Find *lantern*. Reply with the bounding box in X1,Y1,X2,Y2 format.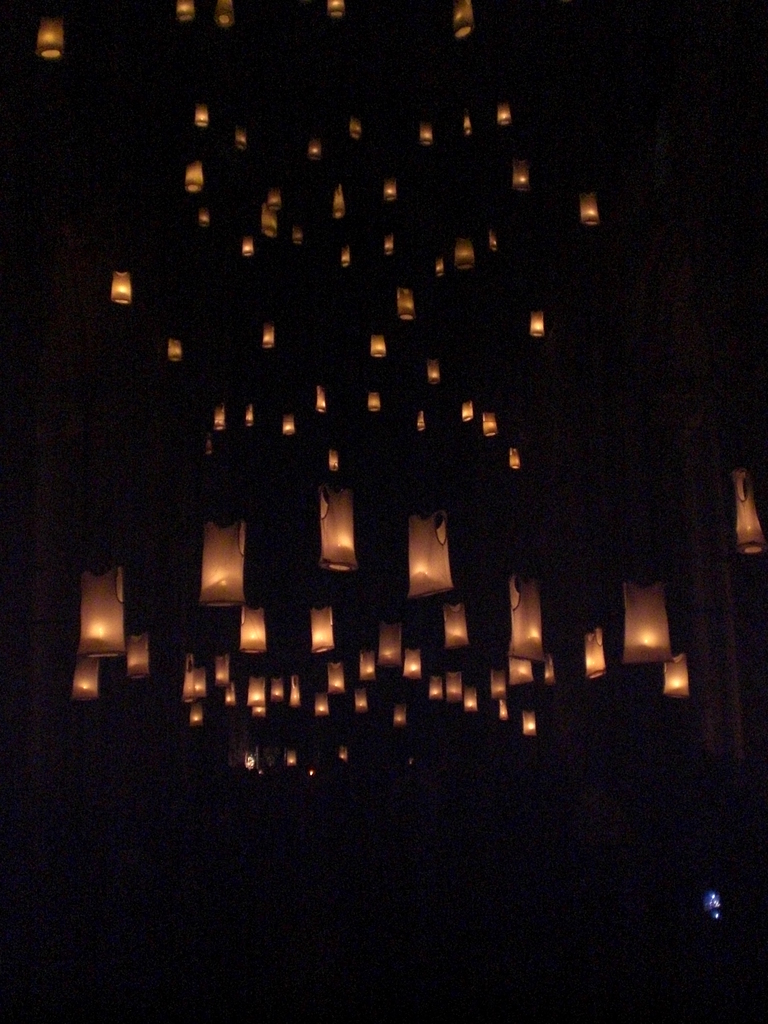
621,586,673,662.
